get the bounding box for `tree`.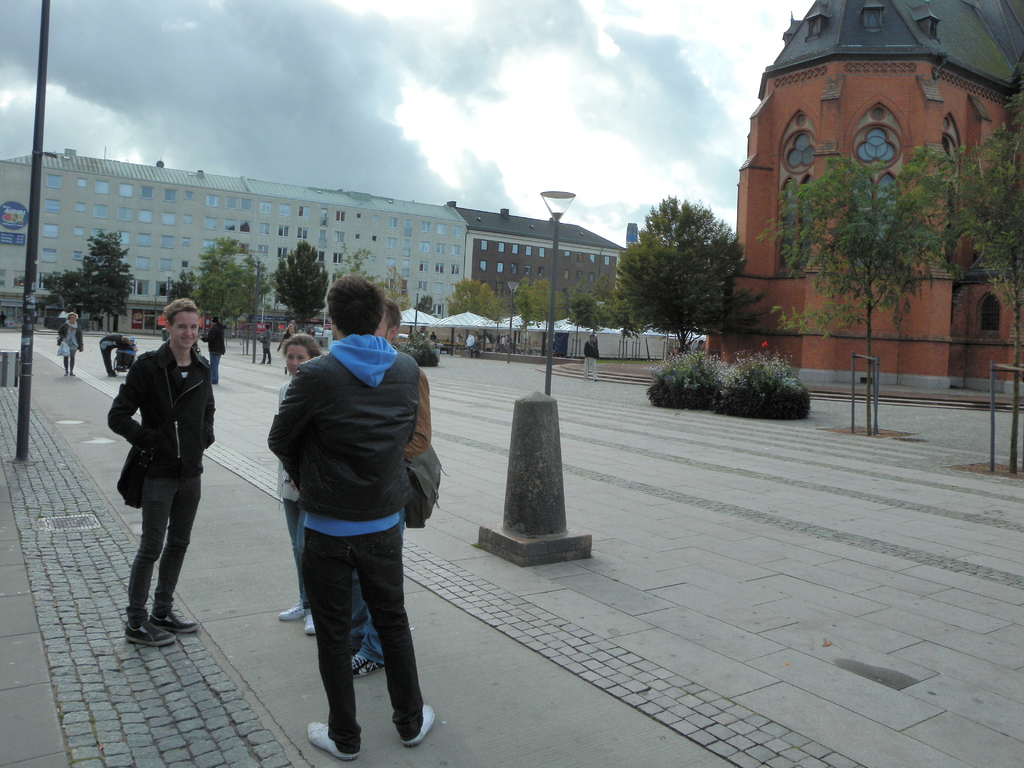
Rect(594, 271, 616, 302).
